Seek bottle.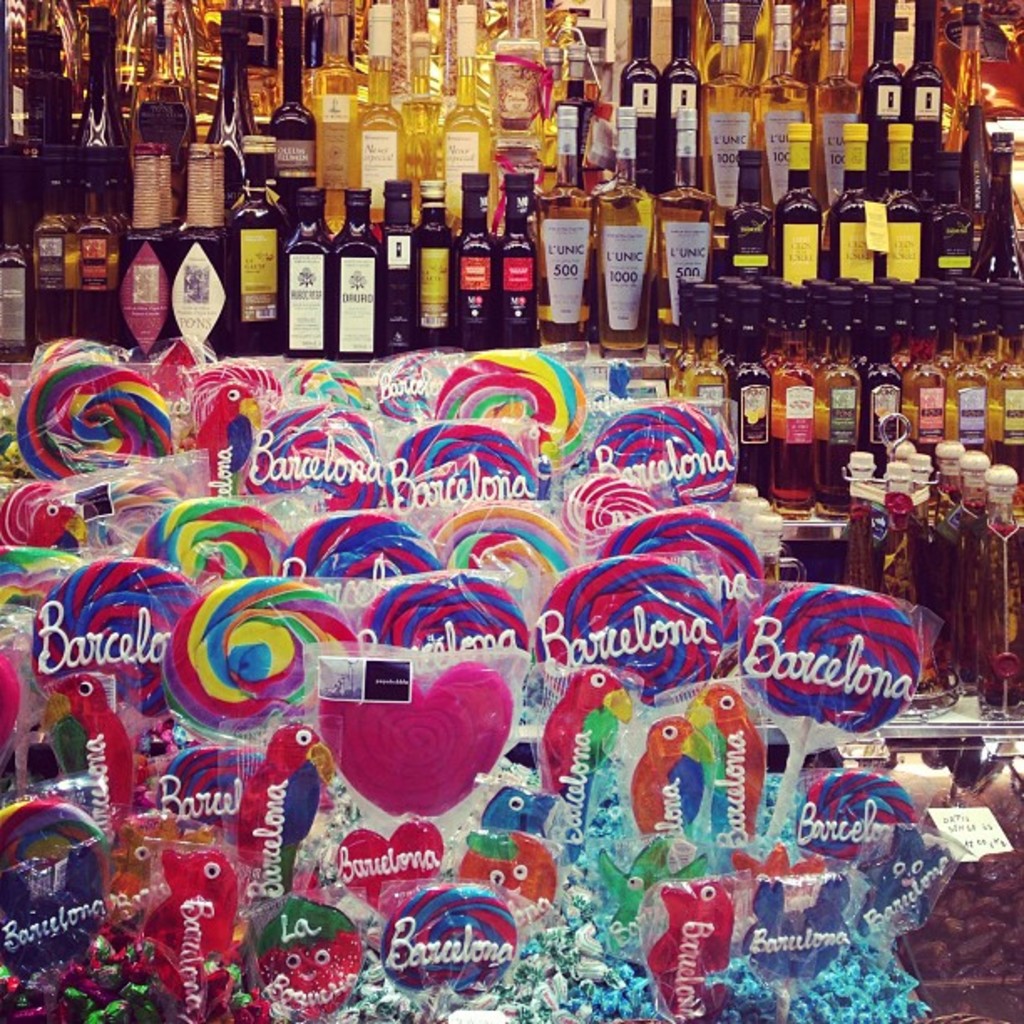
bbox=(450, 167, 500, 351).
